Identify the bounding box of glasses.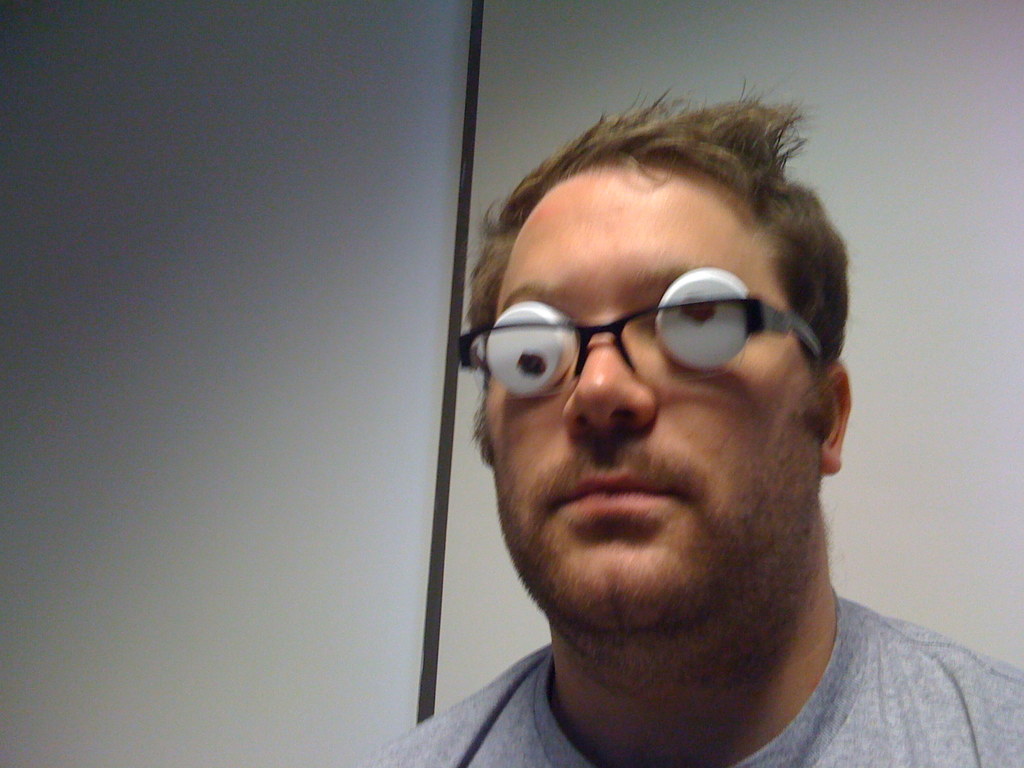
452, 282, 842, 397.
